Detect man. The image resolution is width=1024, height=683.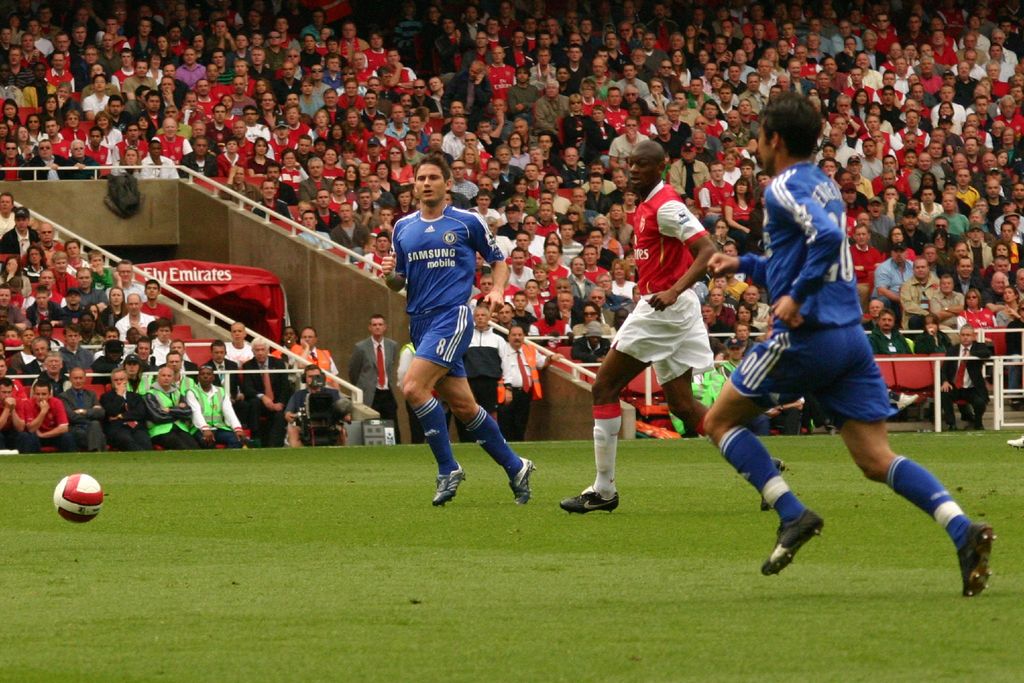
detection(125, 3, 166, 35).
